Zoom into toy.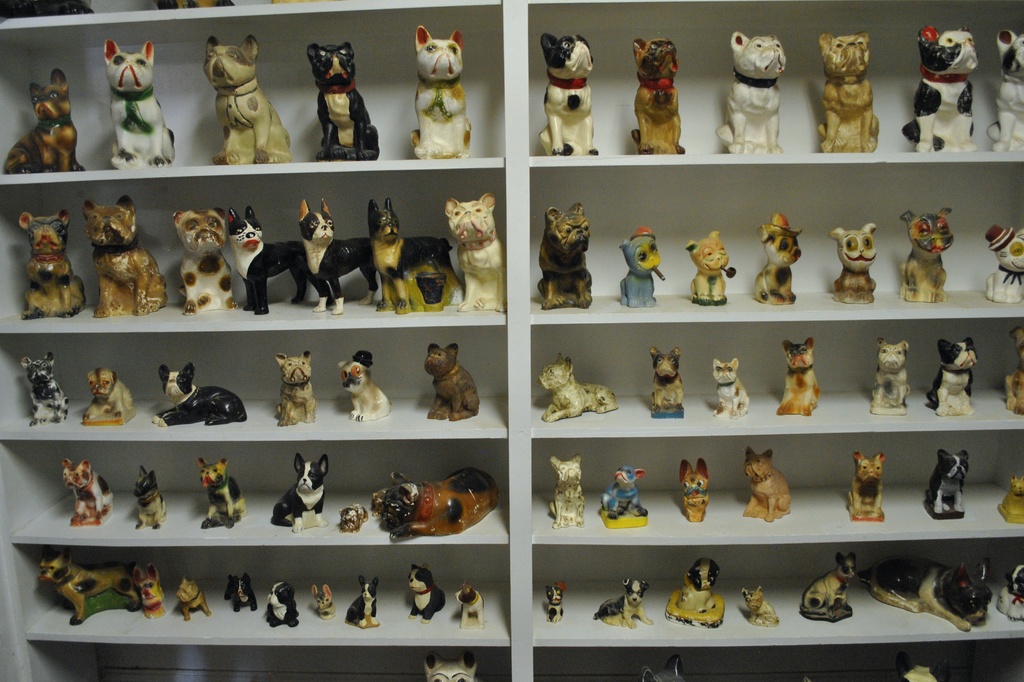
Zoom target: [x1=36, y1=564, x2=141, y2=624].
